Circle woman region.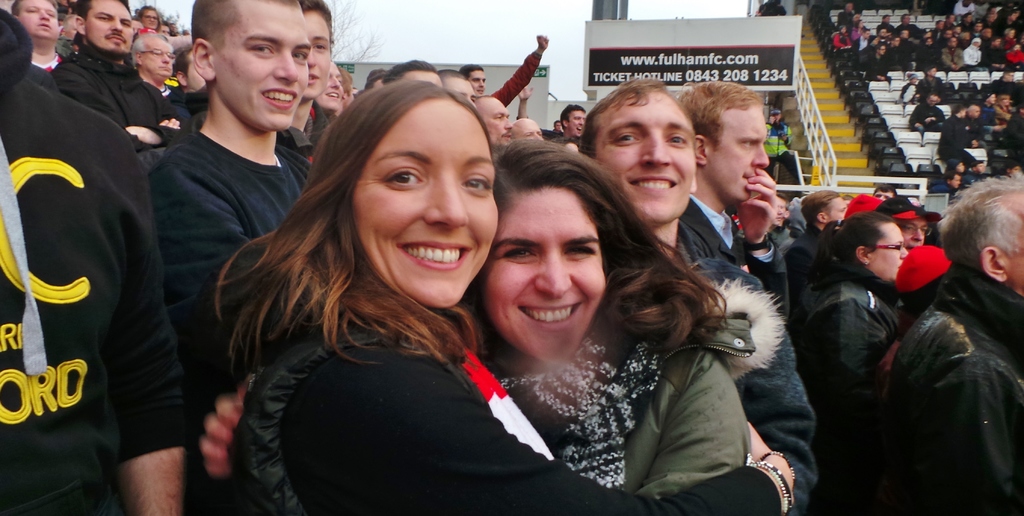
Region: {"x1": 214, "y1": 80, "x2": 796, "y2": 515}.
